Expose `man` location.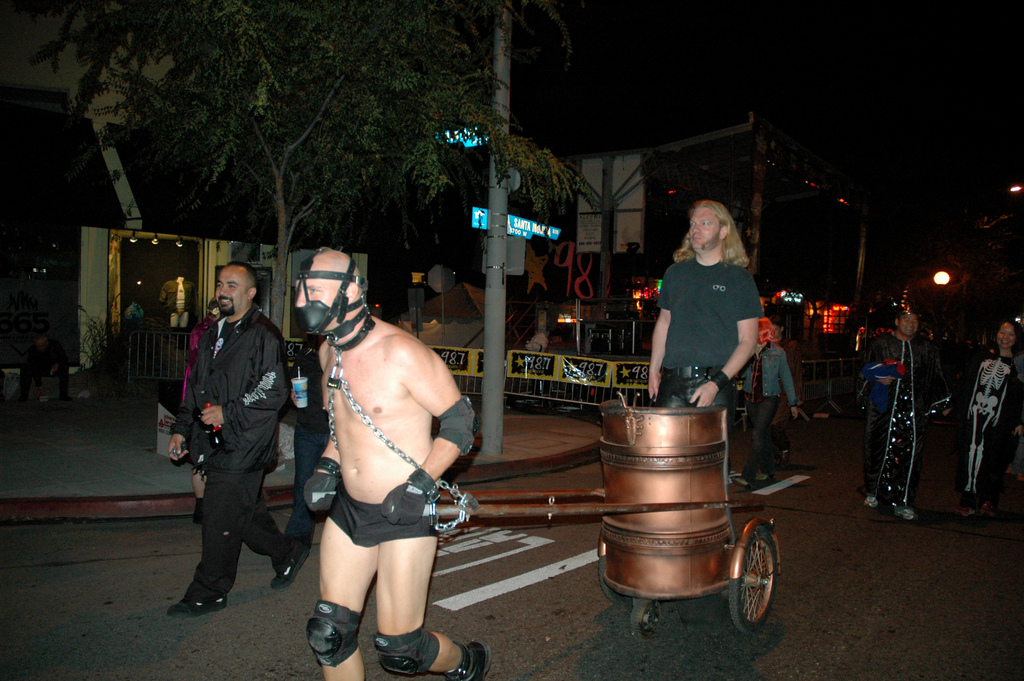
Exposed at (left=951, top=314, right=1023, bottom=504).
